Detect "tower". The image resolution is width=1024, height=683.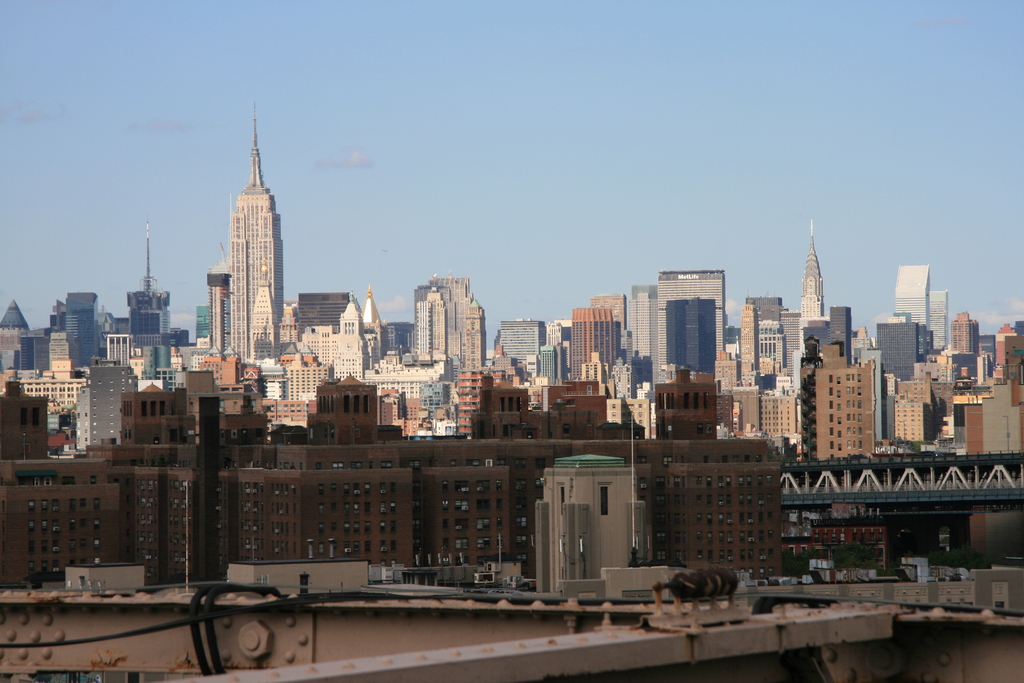
x1=941 y1=356 x2=956 y2=428.
